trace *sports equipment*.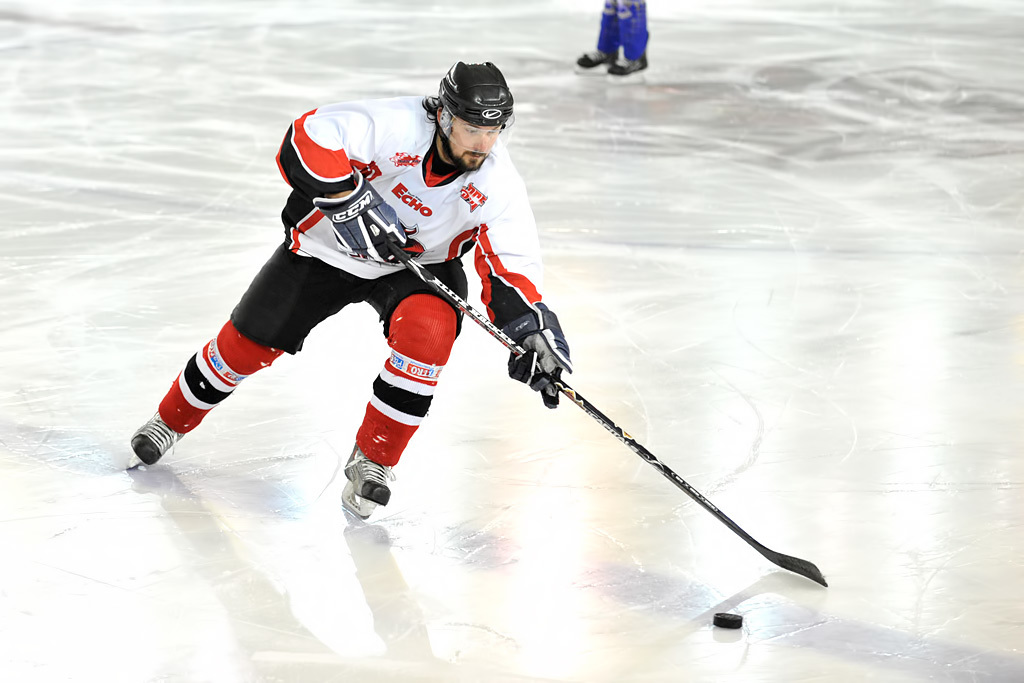
Traced to left=379, top=228, right=833, bottom=590.
